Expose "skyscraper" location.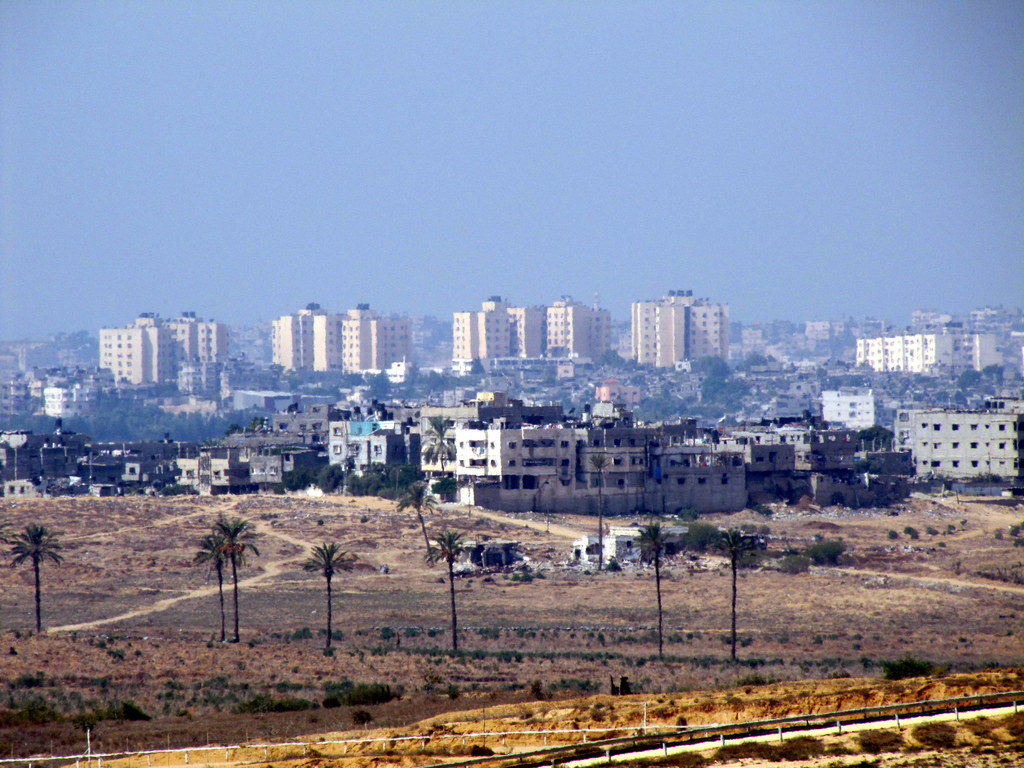
Exposed at 855 333 1005 380.
